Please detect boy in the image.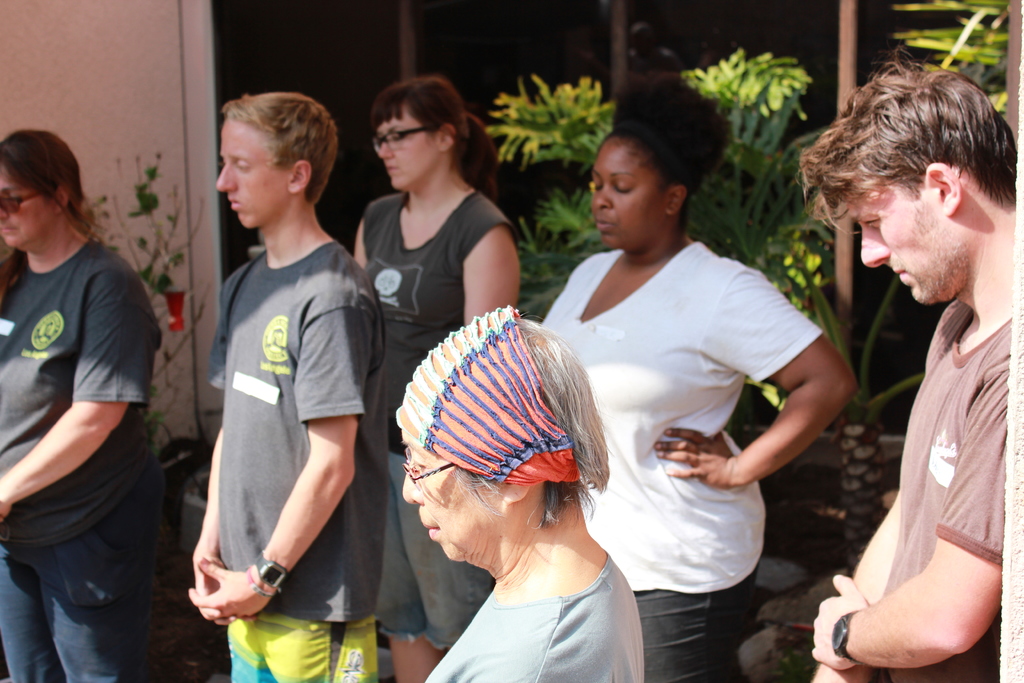
bbox=[193, 85, 379, 682].
